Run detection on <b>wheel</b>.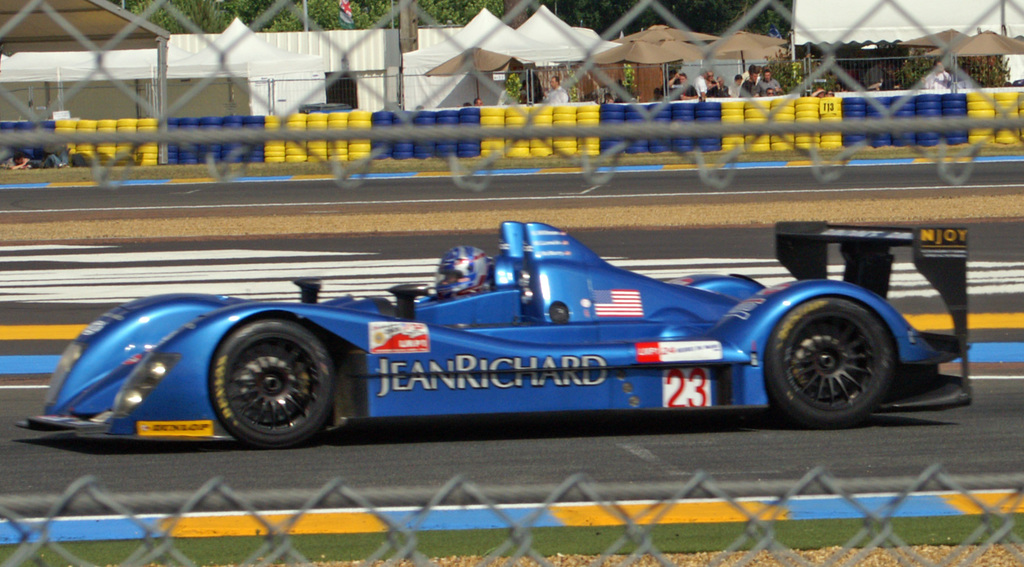
Result: <box>767,292,897,430</box>.
